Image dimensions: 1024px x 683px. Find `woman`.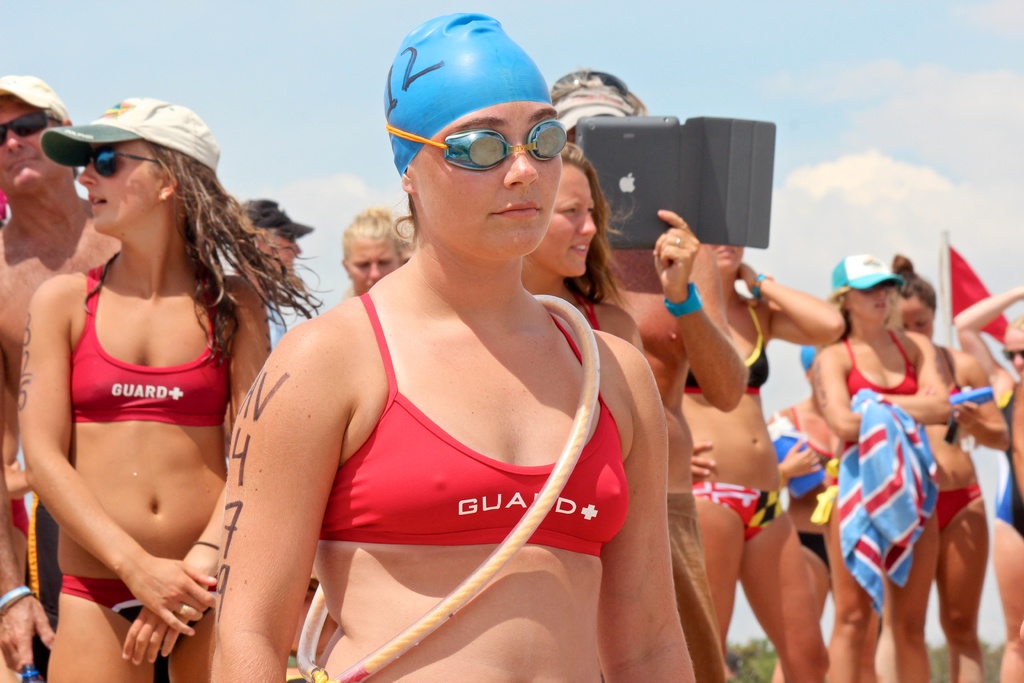
(339,209,410,300).
